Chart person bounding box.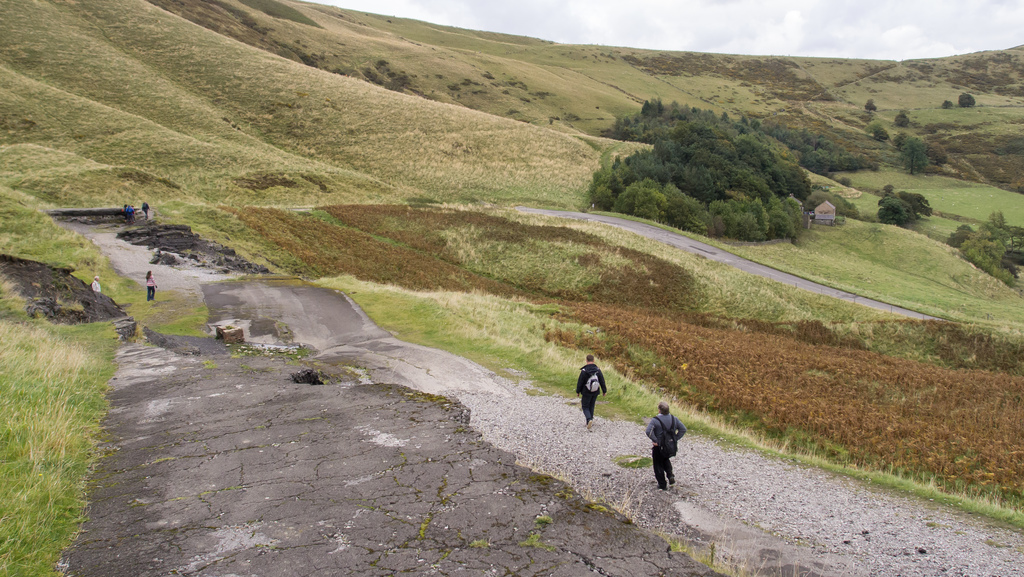
Charted: BBox(576, 355, 607, 428).
